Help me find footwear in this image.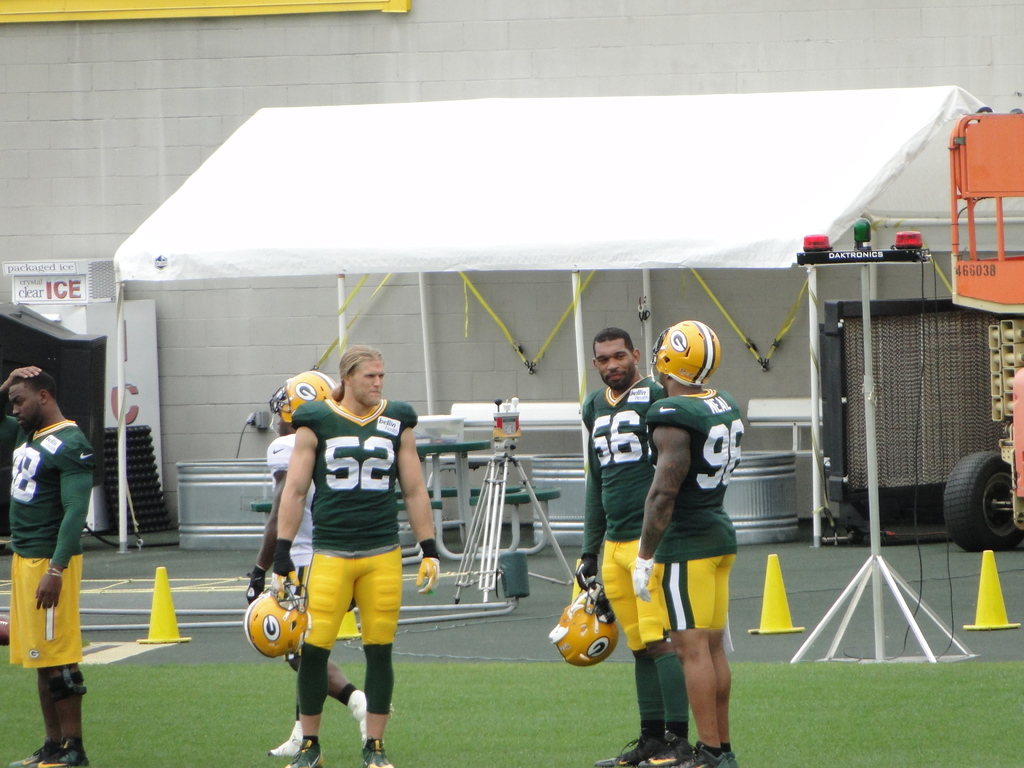
Found it: Rect(678, 746, 732, 767).
